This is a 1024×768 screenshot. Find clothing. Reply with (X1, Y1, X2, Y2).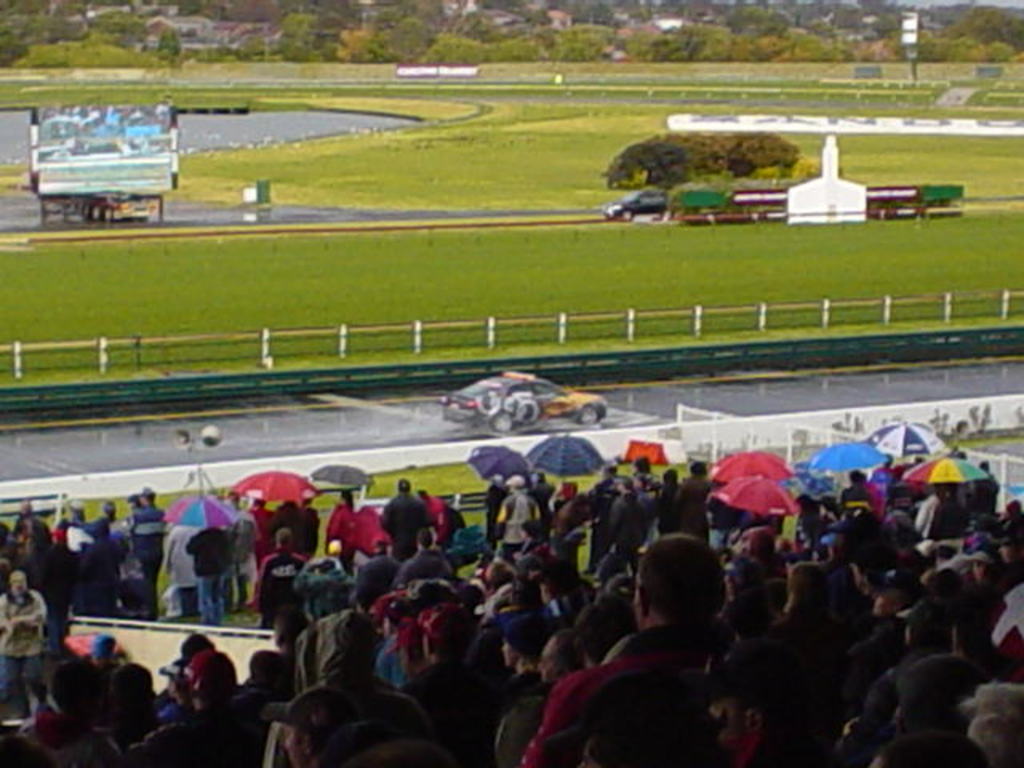
(14, 514, 54, 544).
